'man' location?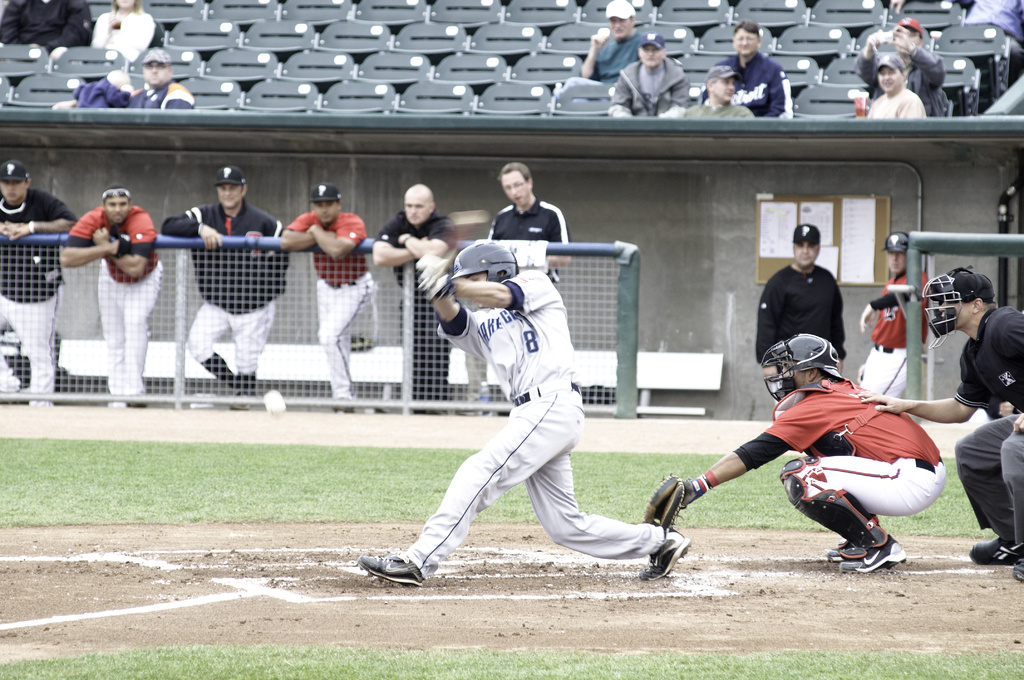
150, 159, 292, 409
